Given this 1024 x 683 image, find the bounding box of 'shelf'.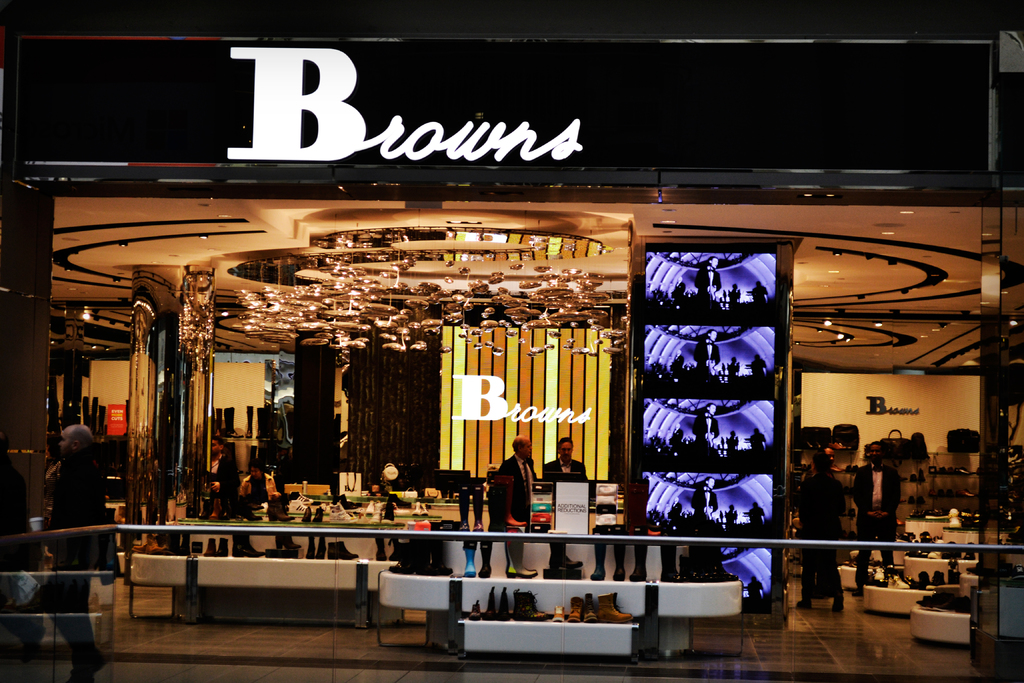
[79,423,125,518].
